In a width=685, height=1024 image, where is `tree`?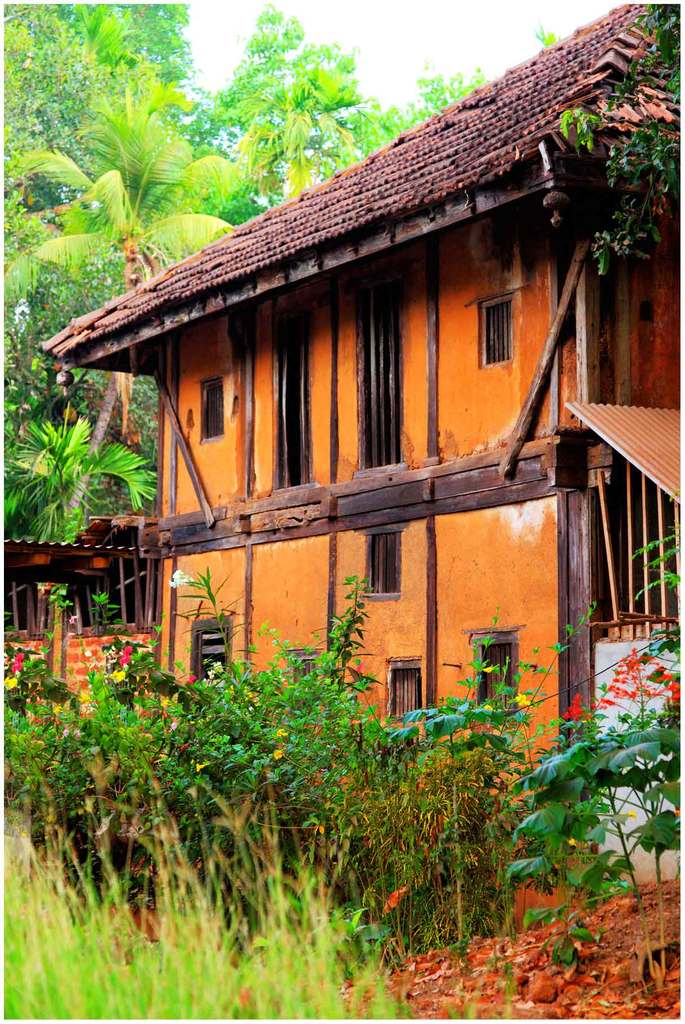
bbox=(26, 383, 162, 538).
